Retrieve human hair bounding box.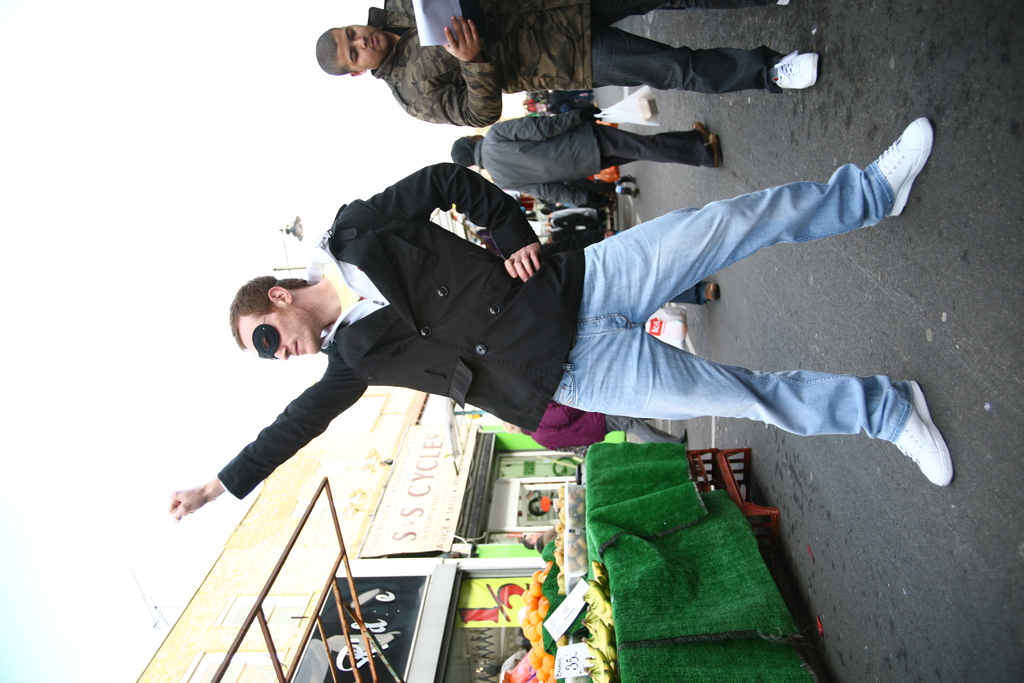
Bounding box: locate(311, 28, 350, 74).
